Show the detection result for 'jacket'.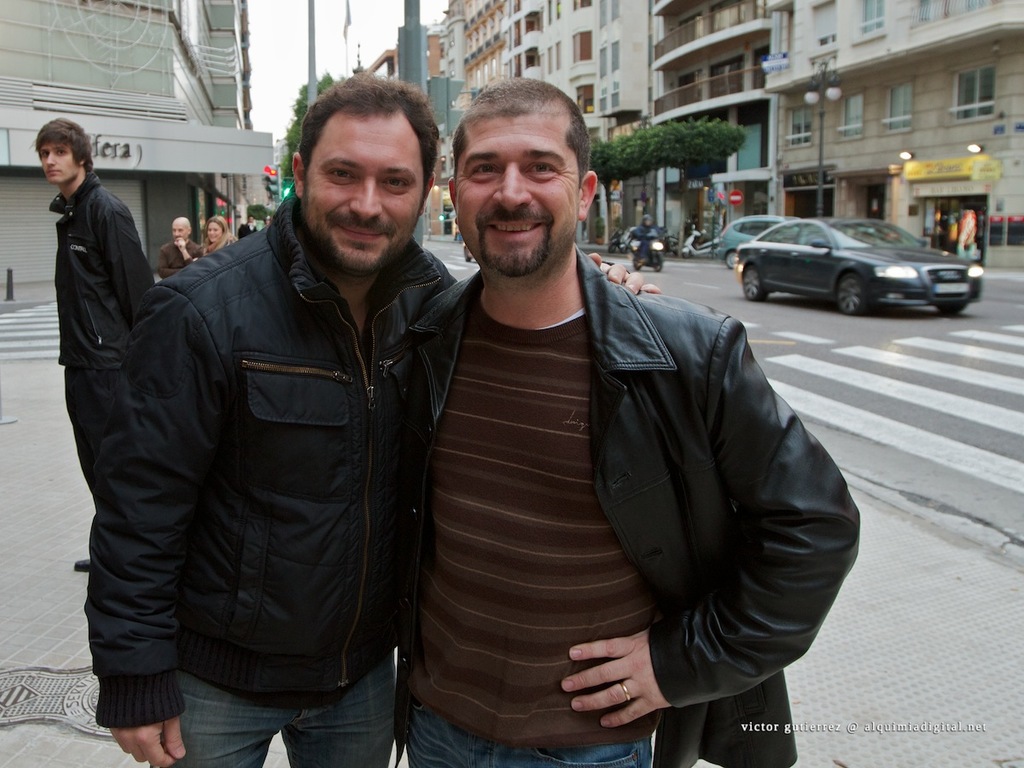
[x1=44, y1=170, x2=156, y2=374].
